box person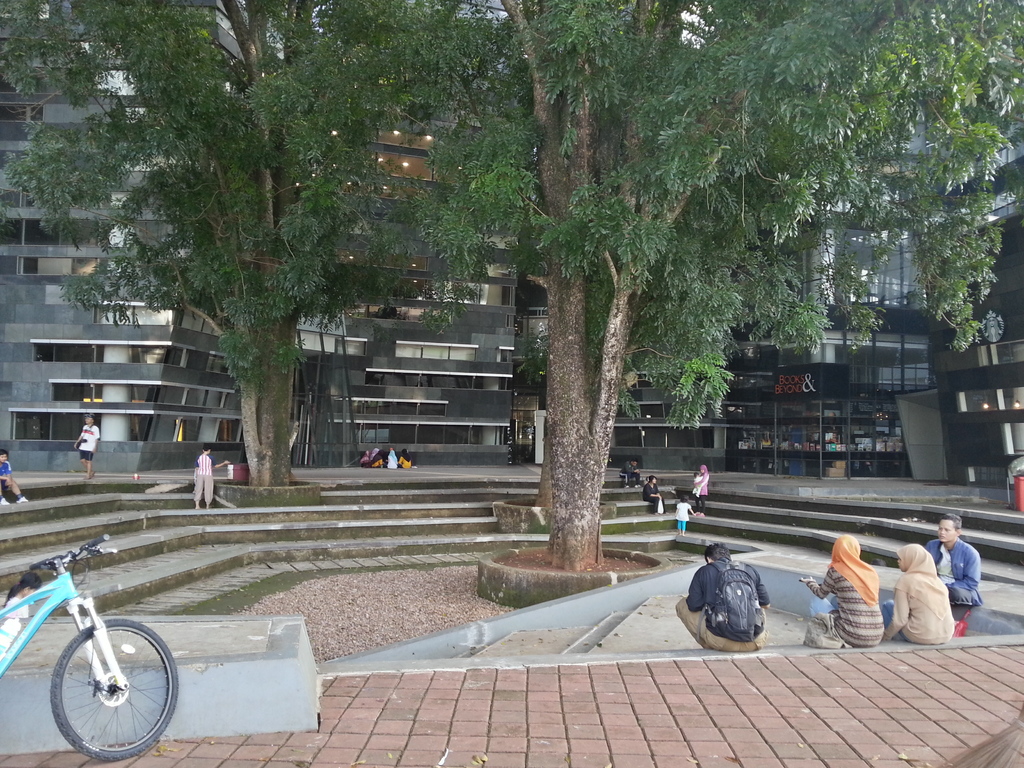
bbox=[678, 500, 692, 534]
